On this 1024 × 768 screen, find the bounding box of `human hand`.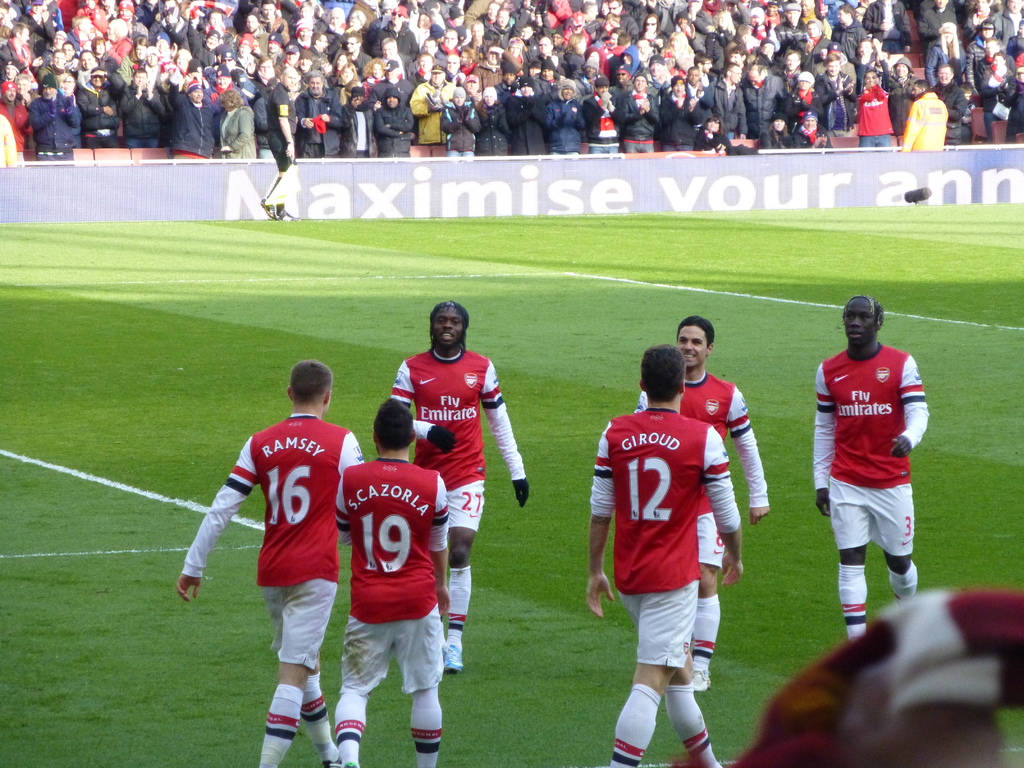
Bounding box: detection(303, 116, 315, 131).
